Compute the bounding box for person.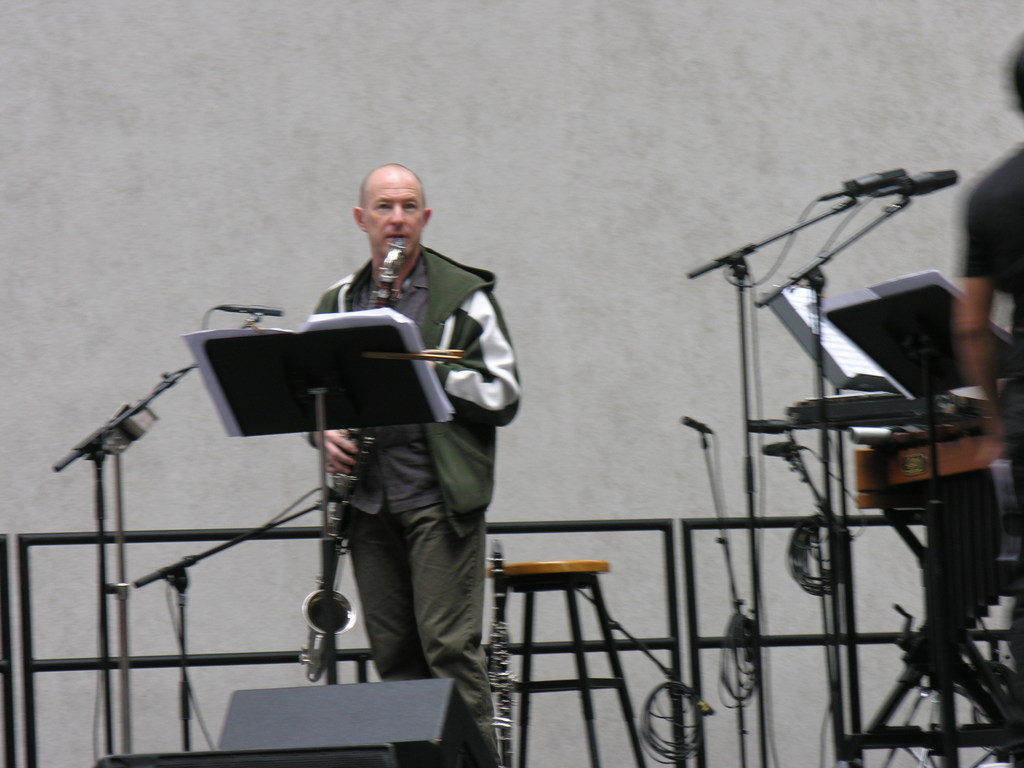
bbox(248, 136, 507, 708).
